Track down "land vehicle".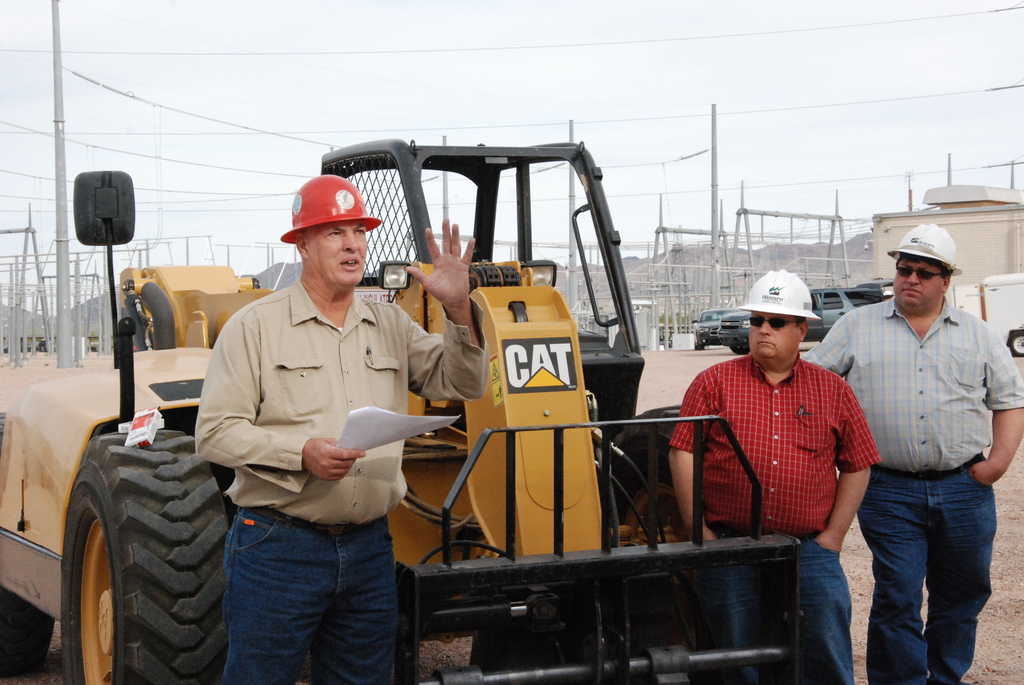
Tracked to locate(714, 276, 890, 356).
